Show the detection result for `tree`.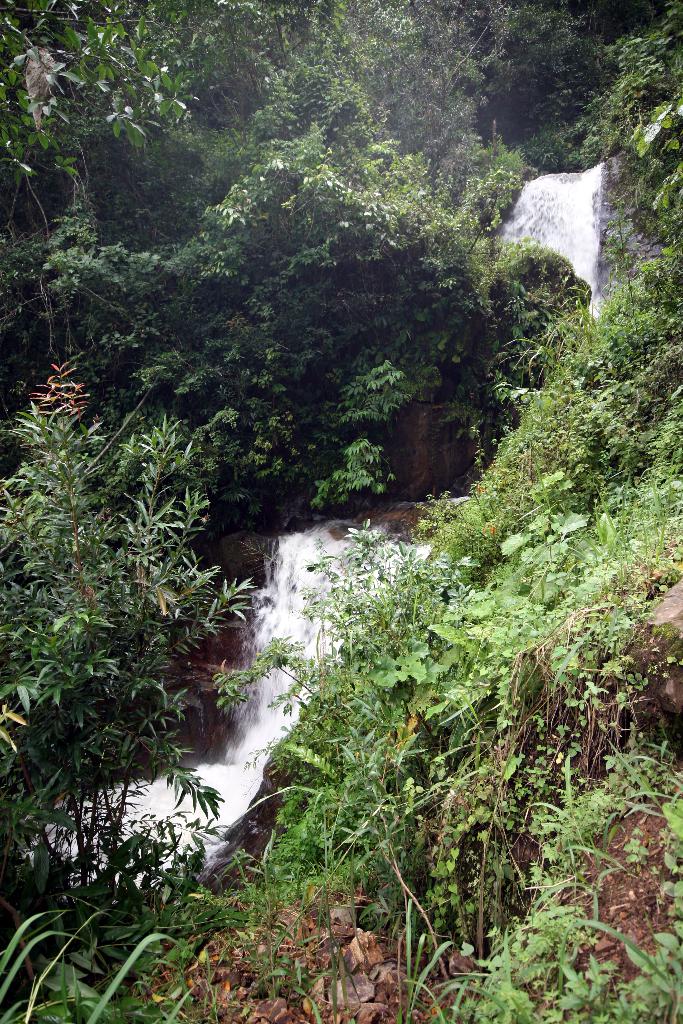
457 0 660 241.
